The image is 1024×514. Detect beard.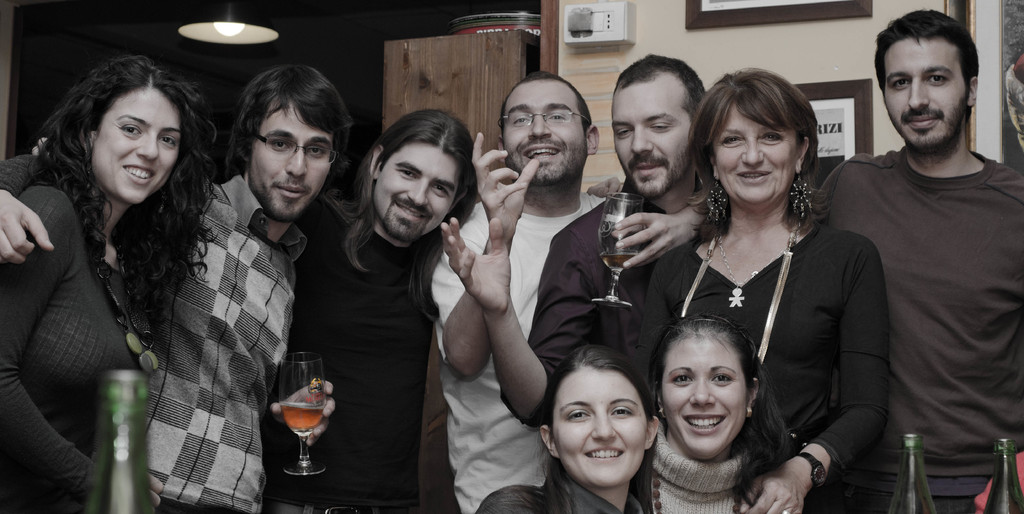
Detection: BBox(257, 182, 304, 224).
